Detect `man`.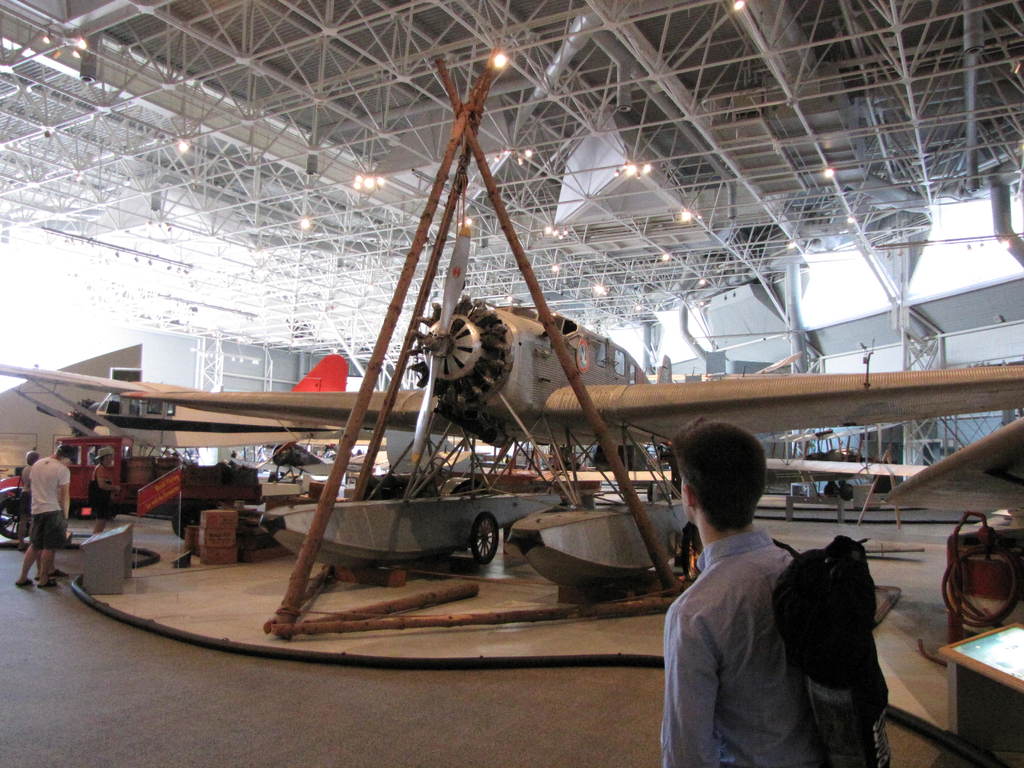
Detected at (x1=15, y1=443, x2=78, y2=591).
